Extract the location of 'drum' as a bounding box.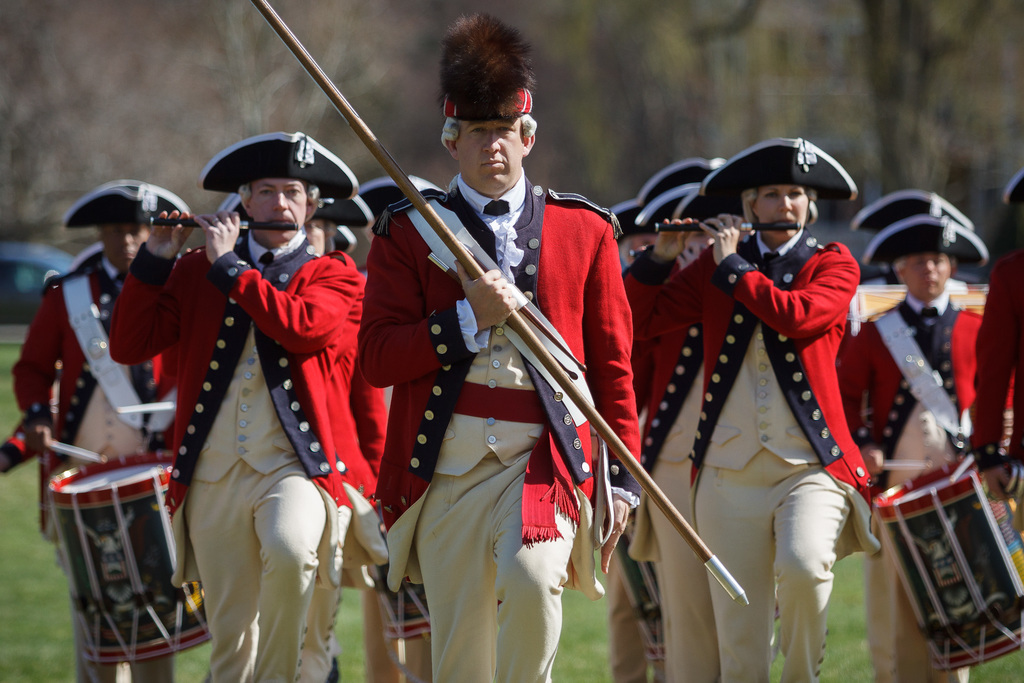
(47,452,212,664).
